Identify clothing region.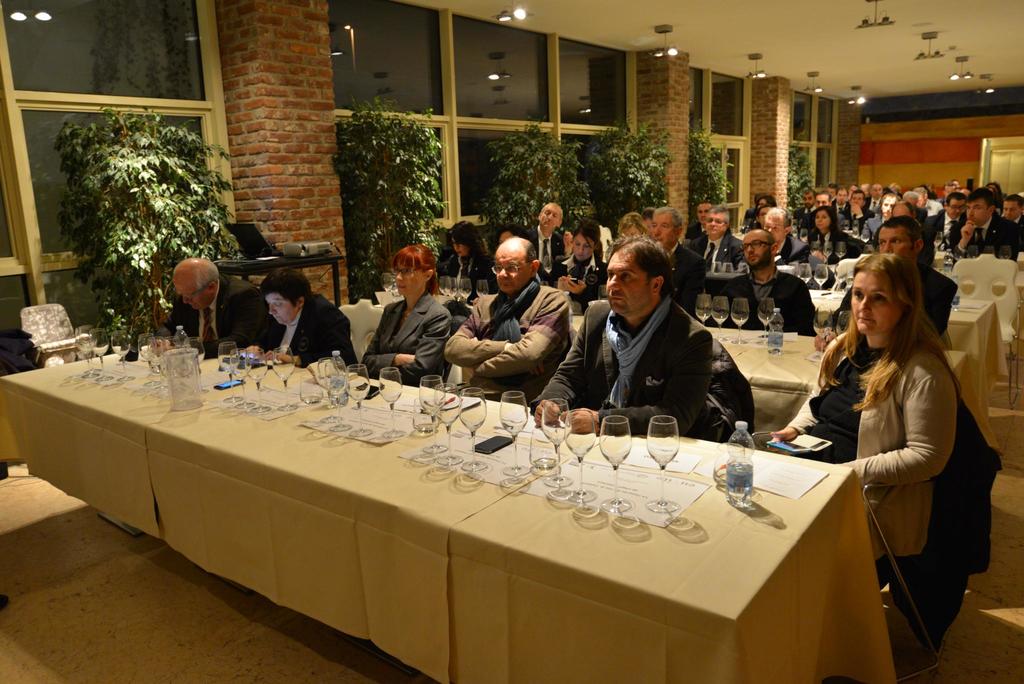
Region: detection(450, 240, 492, 278).
